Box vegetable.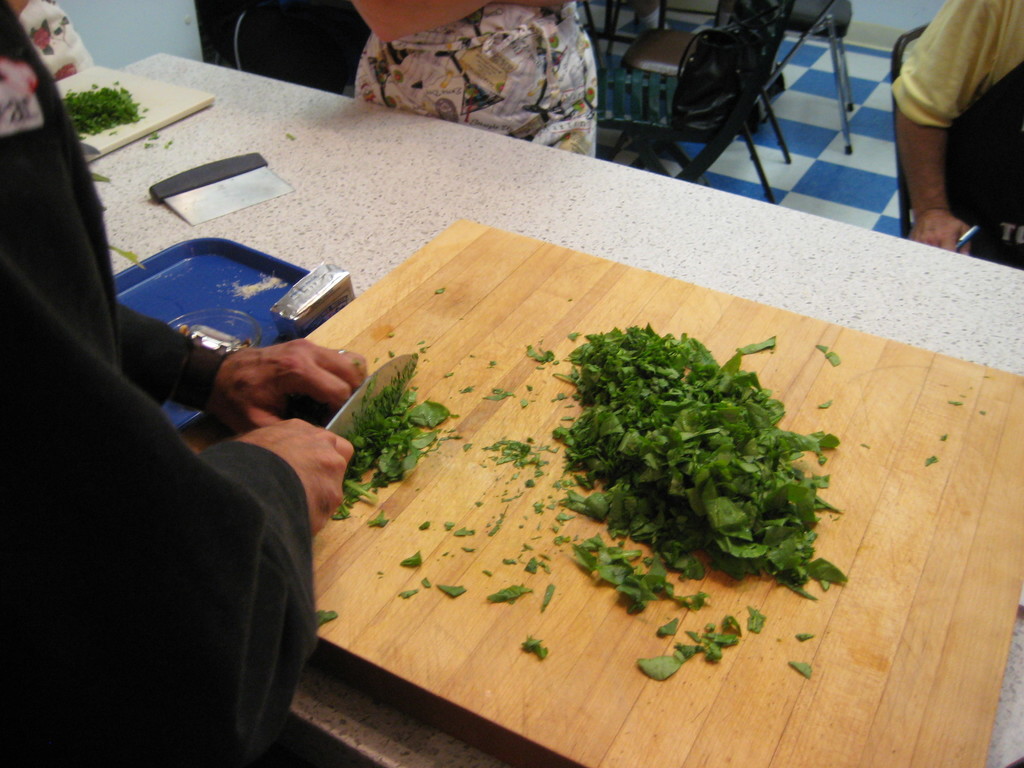
<bbox>477, 499, 488, 509</bbox>.
